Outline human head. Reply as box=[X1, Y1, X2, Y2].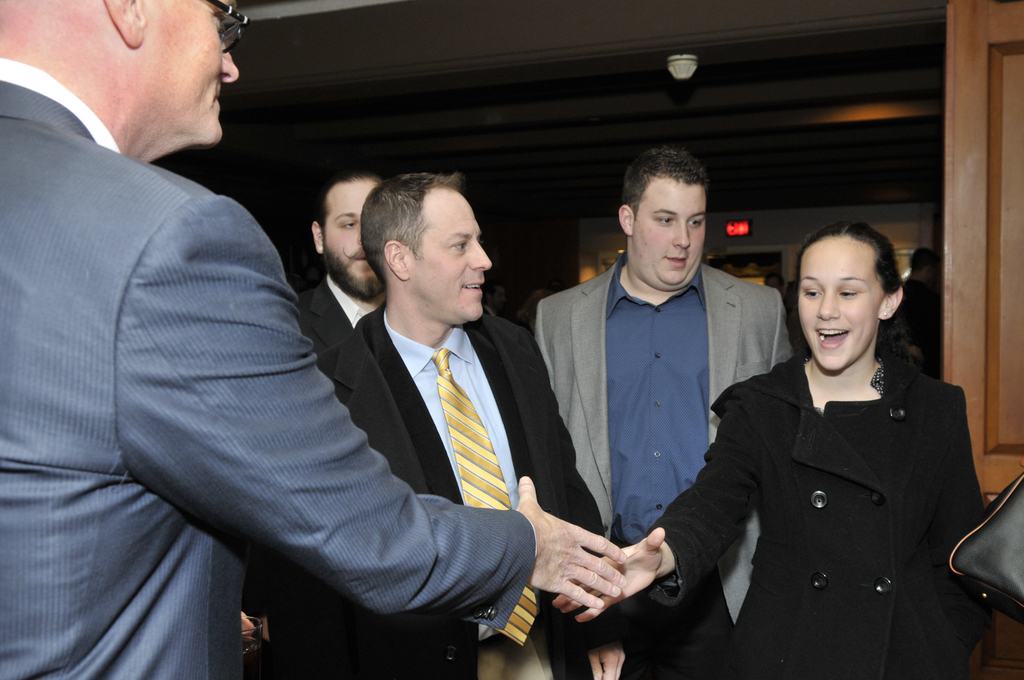
box=[0, 0, 250, 145].
